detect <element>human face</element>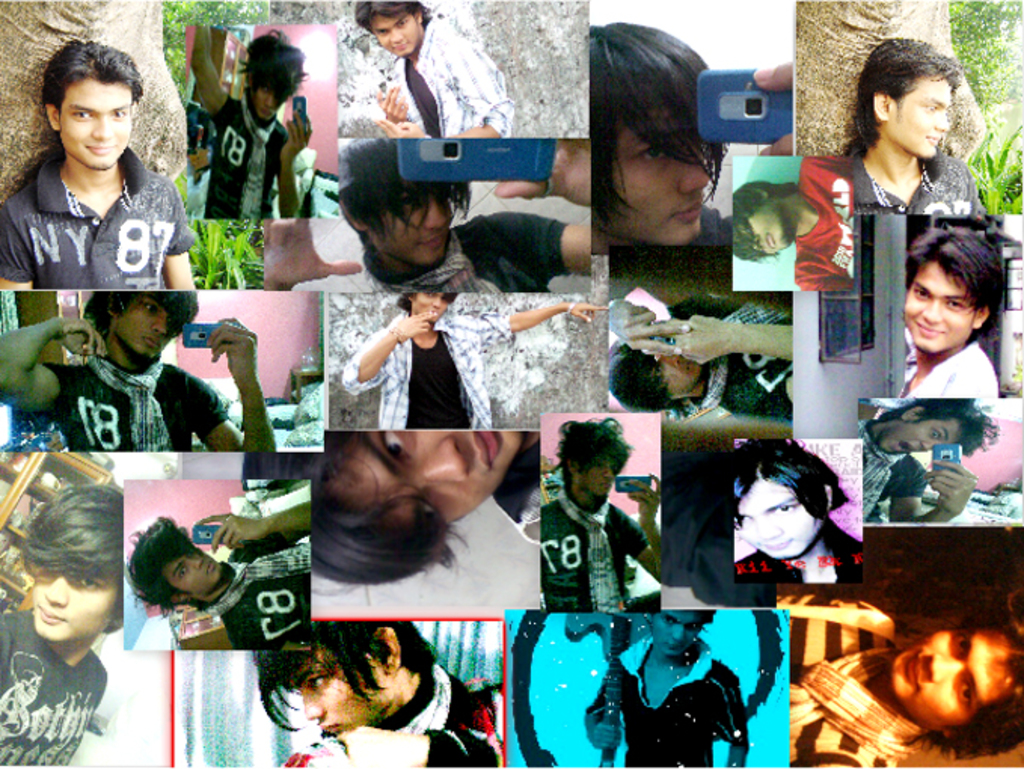
box=[250, 83, 279, 119]
